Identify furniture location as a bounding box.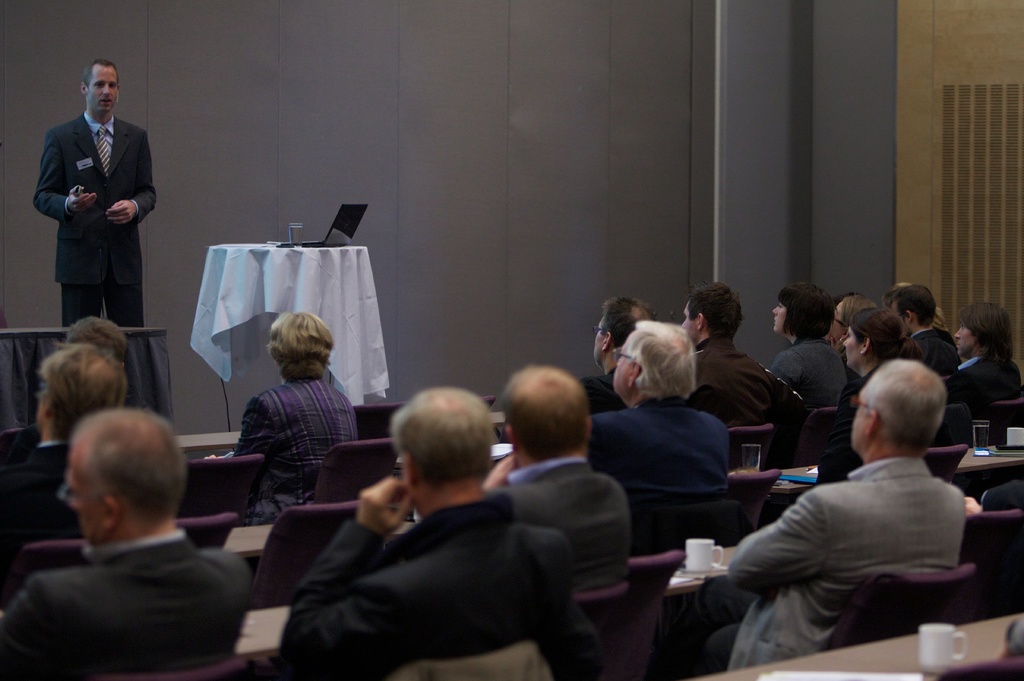
pyautogui.locateOnScreen(722, 426, 777, 466).
